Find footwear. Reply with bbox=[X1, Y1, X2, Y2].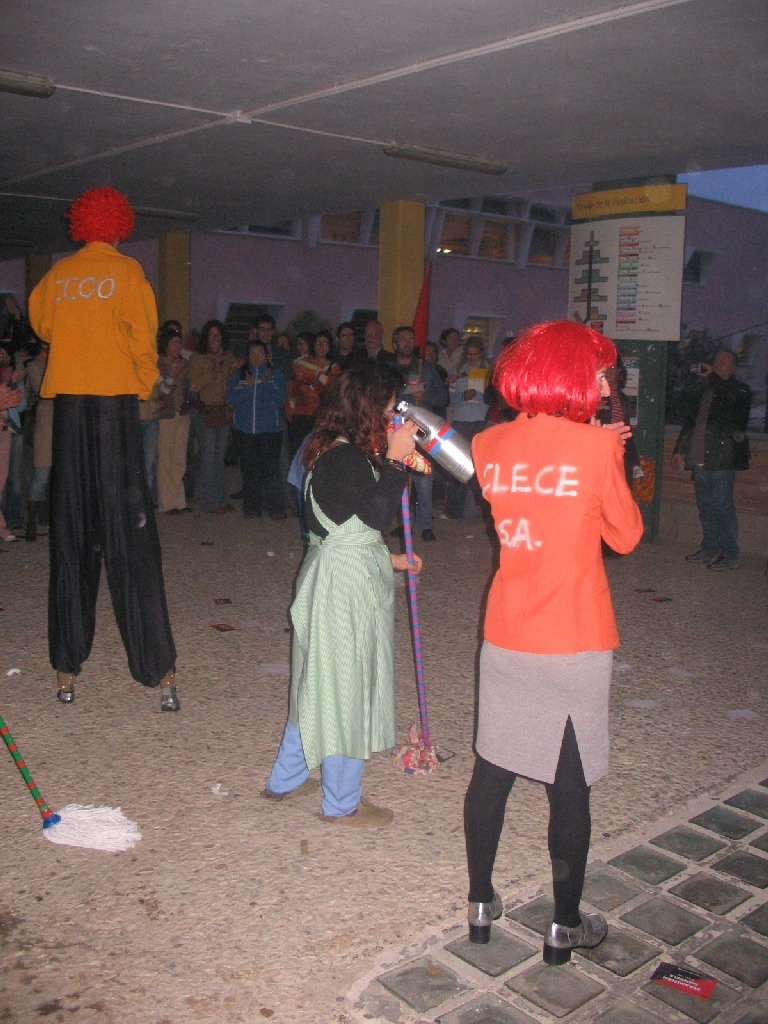
bbox=[422, 529, 433, 542].
